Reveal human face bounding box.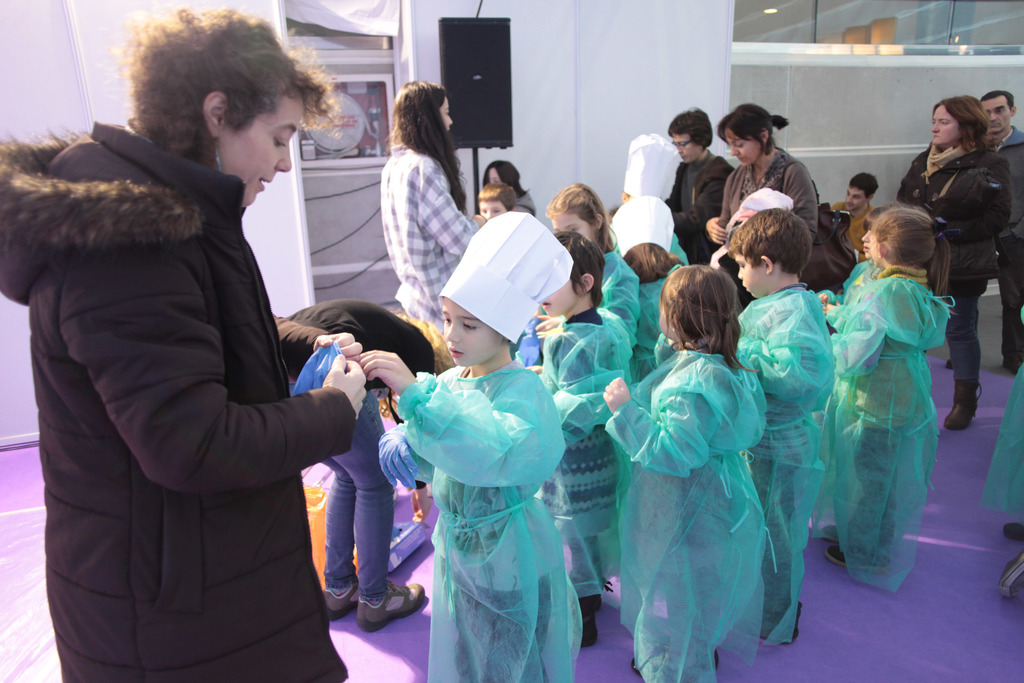
Revealed: region(223, 92, 294, 210).
